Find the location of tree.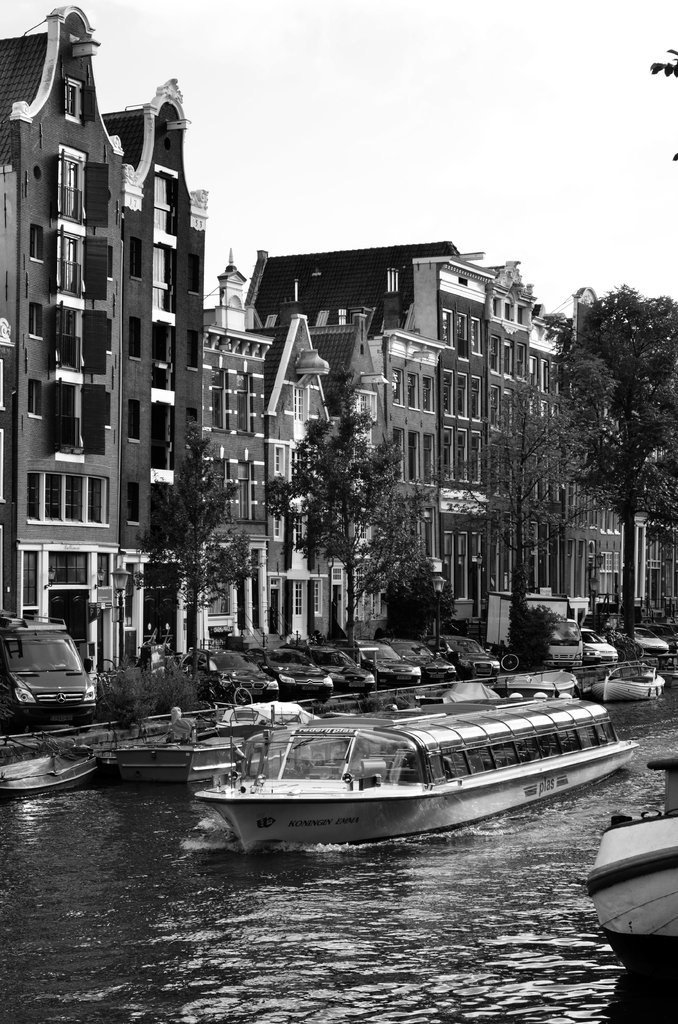
Location: detection(458, 379, 584, 624).
